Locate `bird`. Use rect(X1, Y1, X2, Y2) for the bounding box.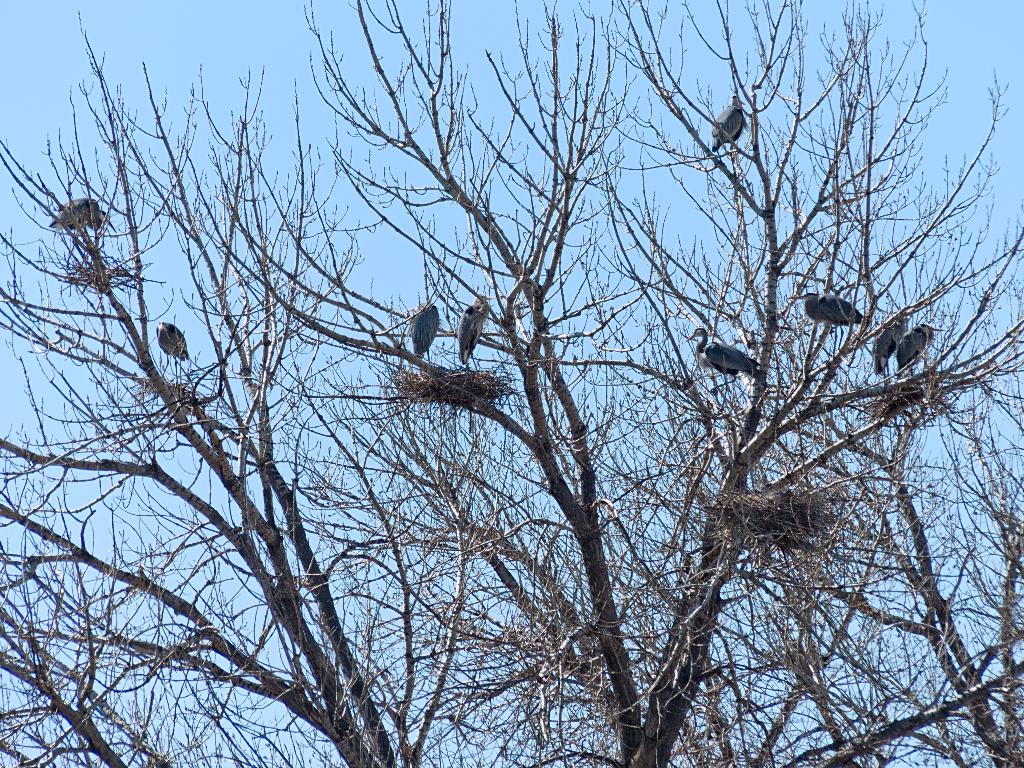
rect(408, 300, 441, 363).
